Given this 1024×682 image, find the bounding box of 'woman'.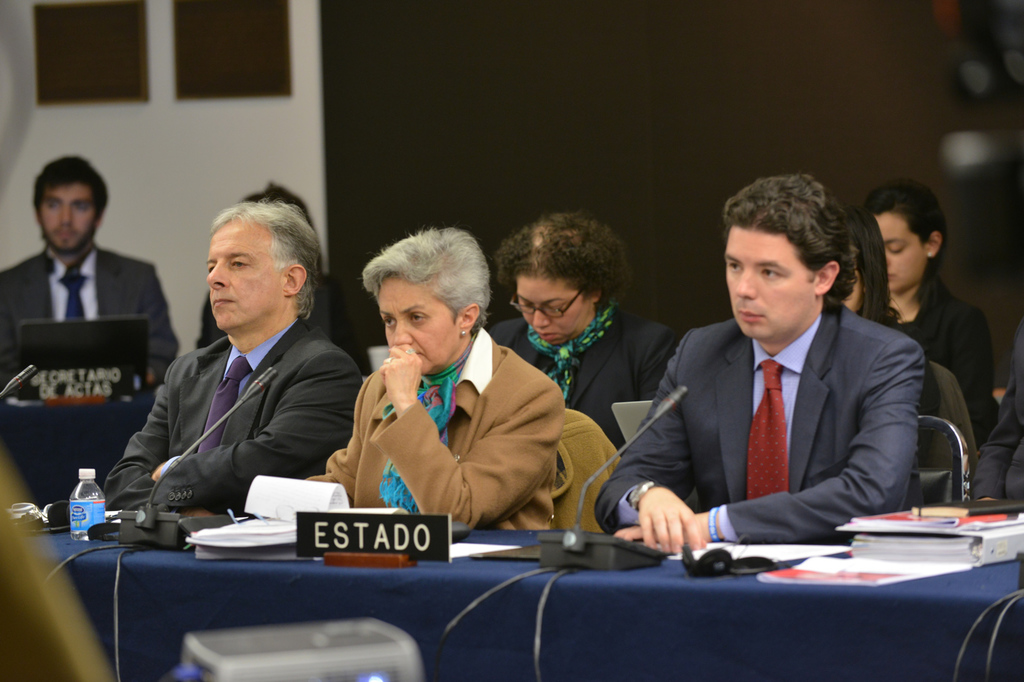
<box>829,202,941,431</box>.
